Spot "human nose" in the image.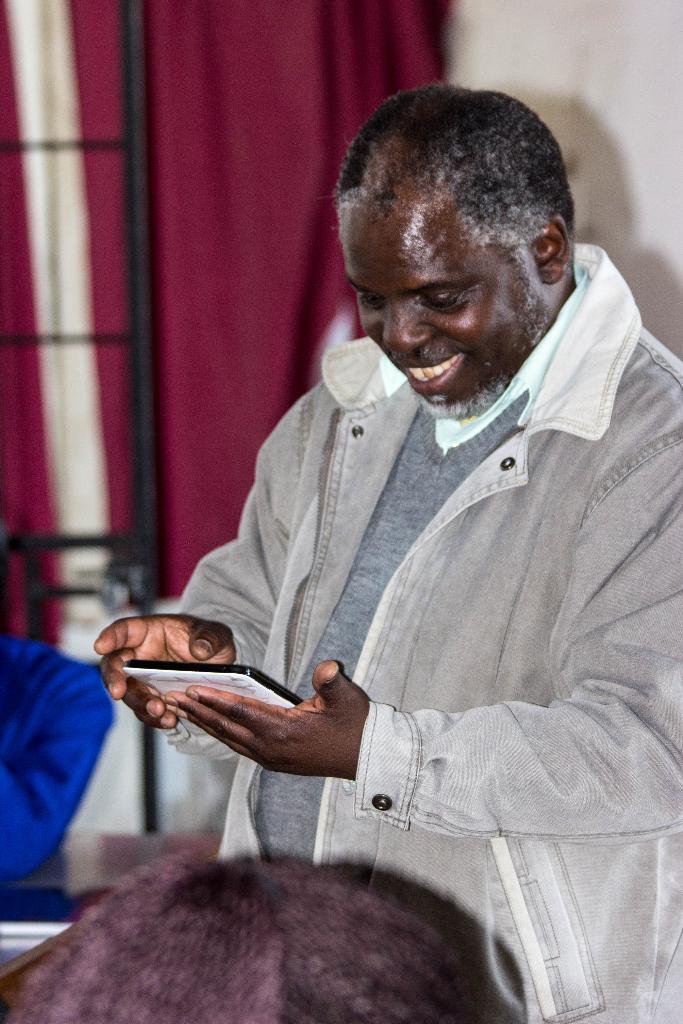
"human nose" found at <region>385, 285, 457, 350</region>.
